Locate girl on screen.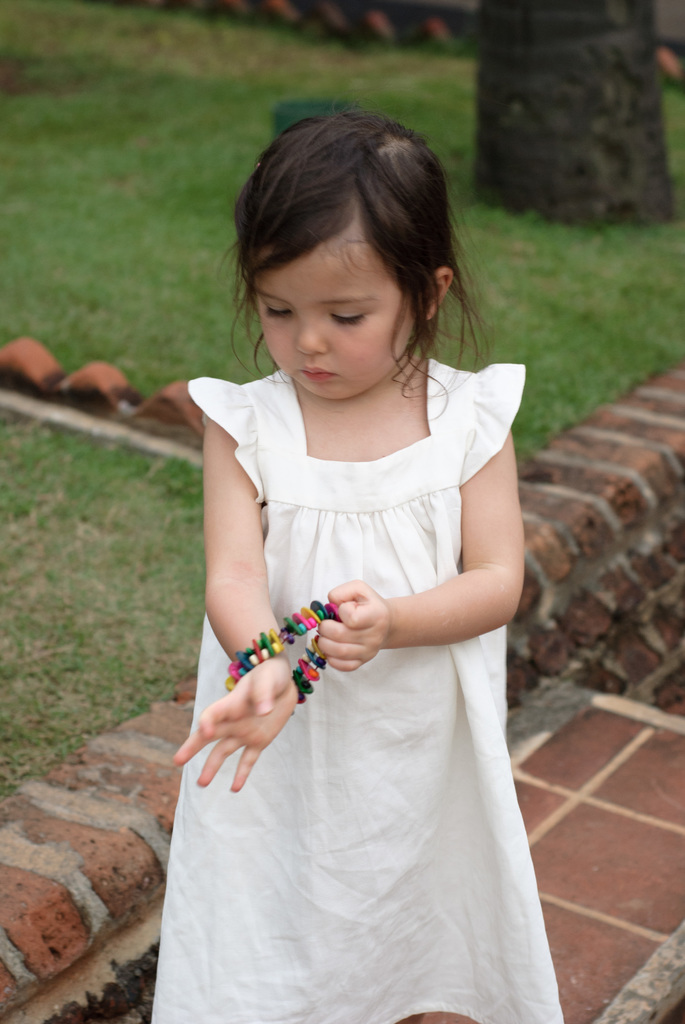
On screen at 146:102:570:1023.
